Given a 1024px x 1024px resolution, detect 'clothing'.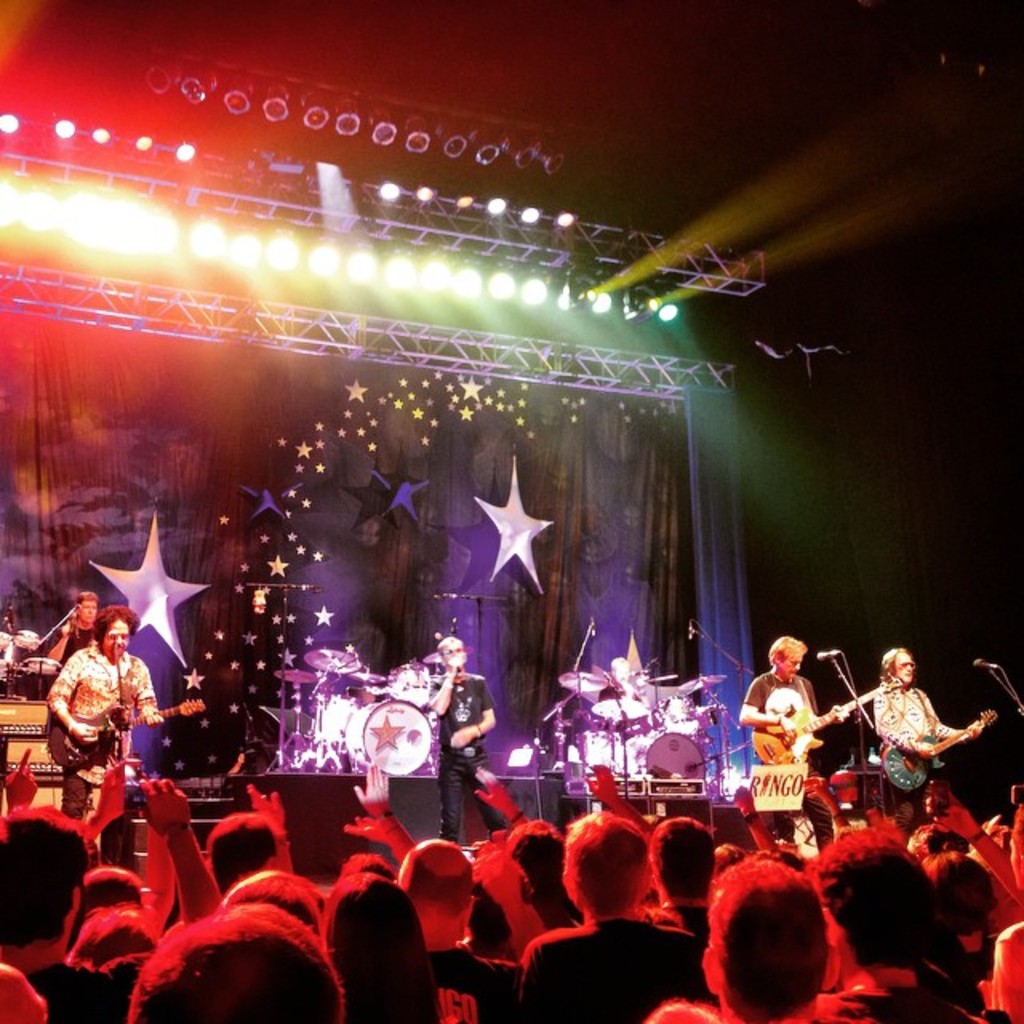
box(762, 666, 864, 808).
